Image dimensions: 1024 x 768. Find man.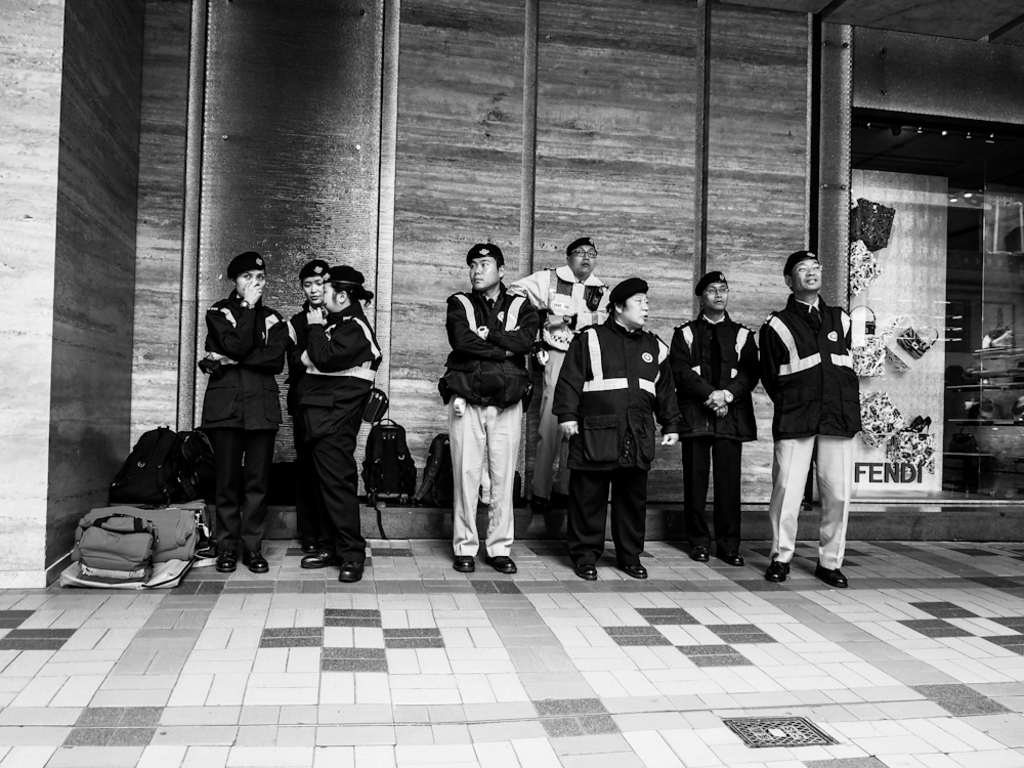
550,278,688,588.
